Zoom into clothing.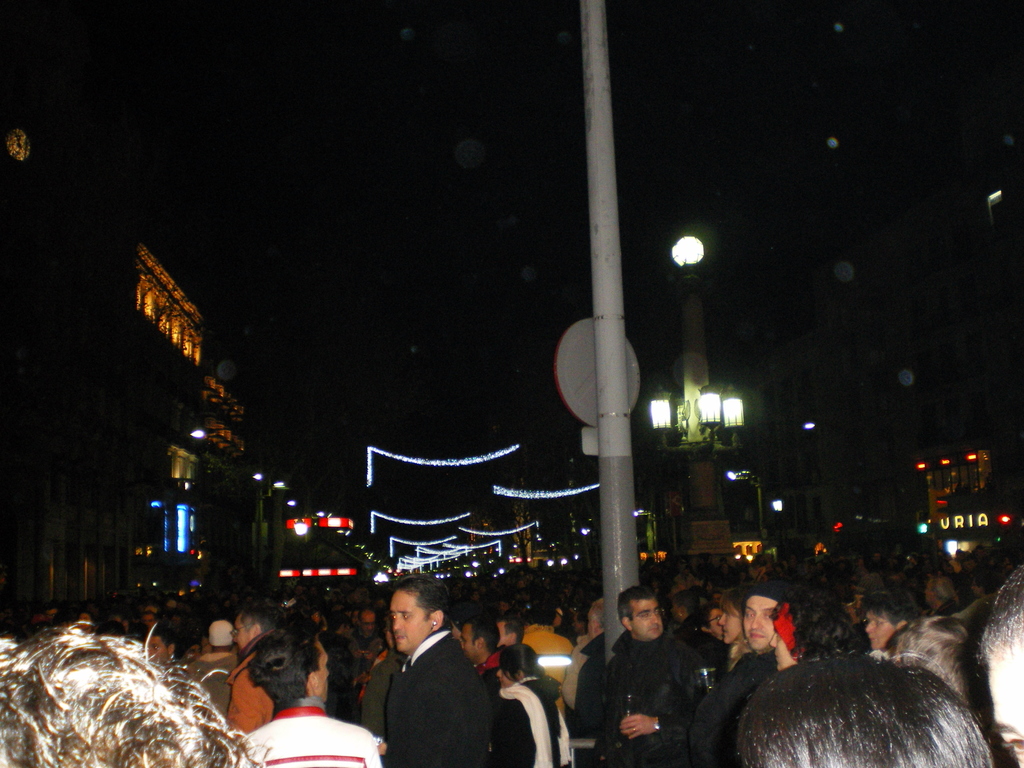
Zoom target: [x1=600, y1=633, x2=711, y2=767].
